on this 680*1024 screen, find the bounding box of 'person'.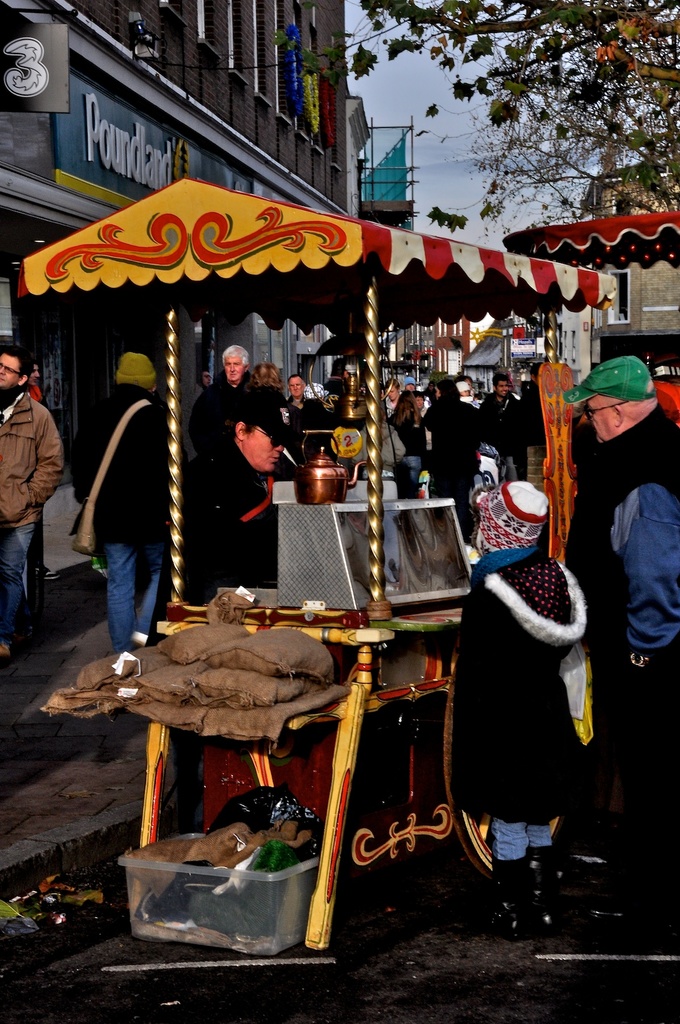
Bounding box: bbox(289, 374, 310, 415).
